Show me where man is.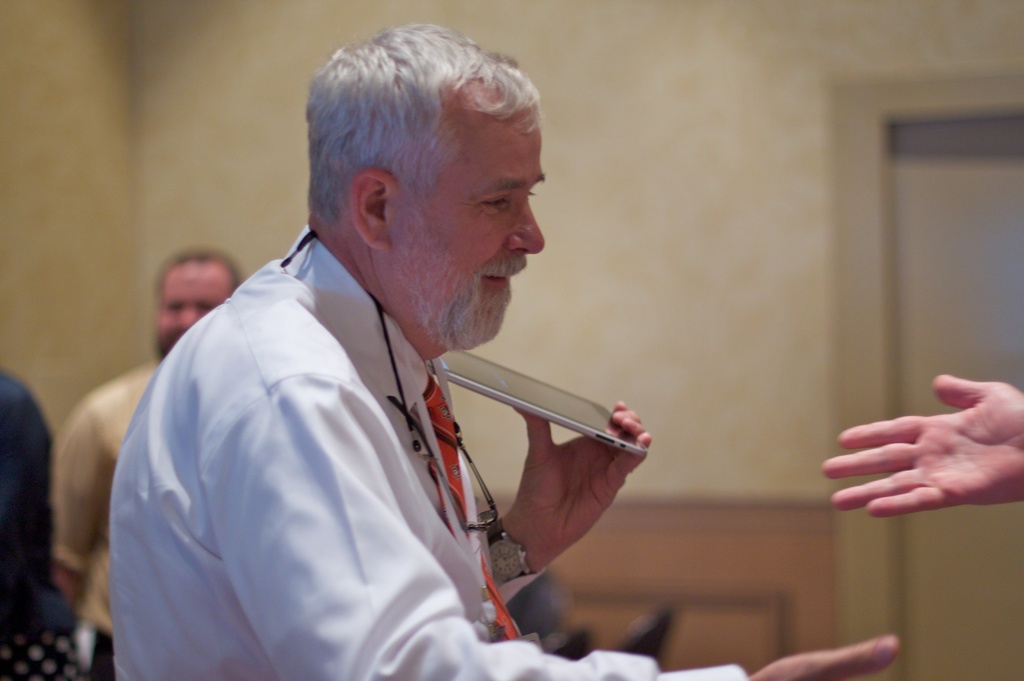
man is at box(50, 248, 243, 680).
